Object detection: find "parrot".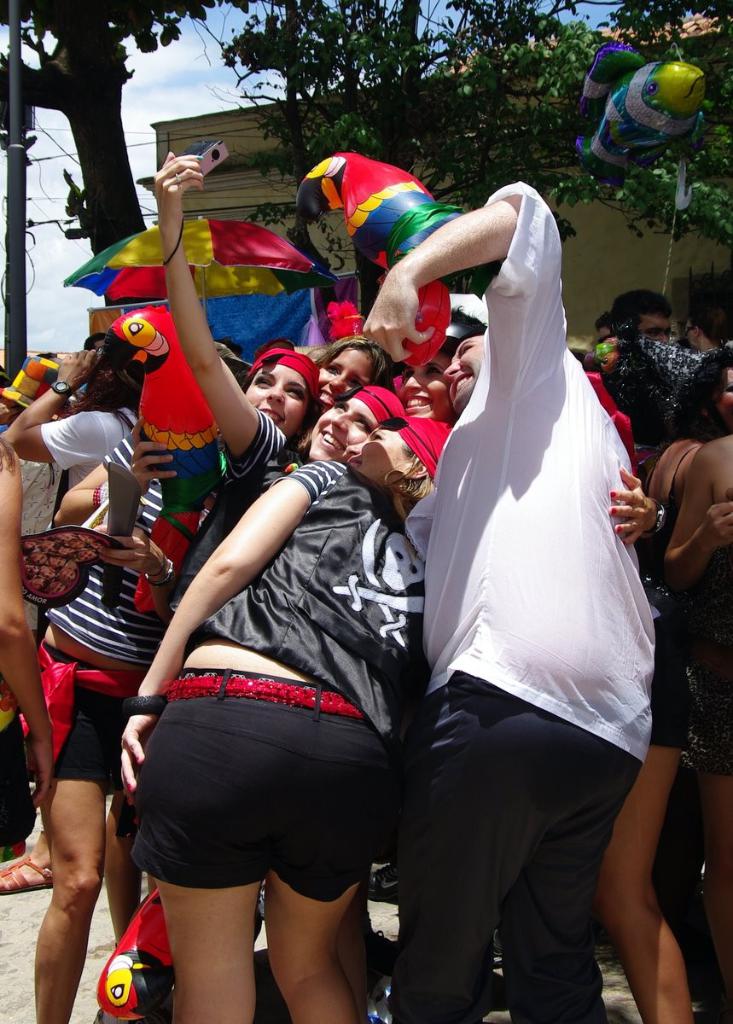
[294,147,464,272].
